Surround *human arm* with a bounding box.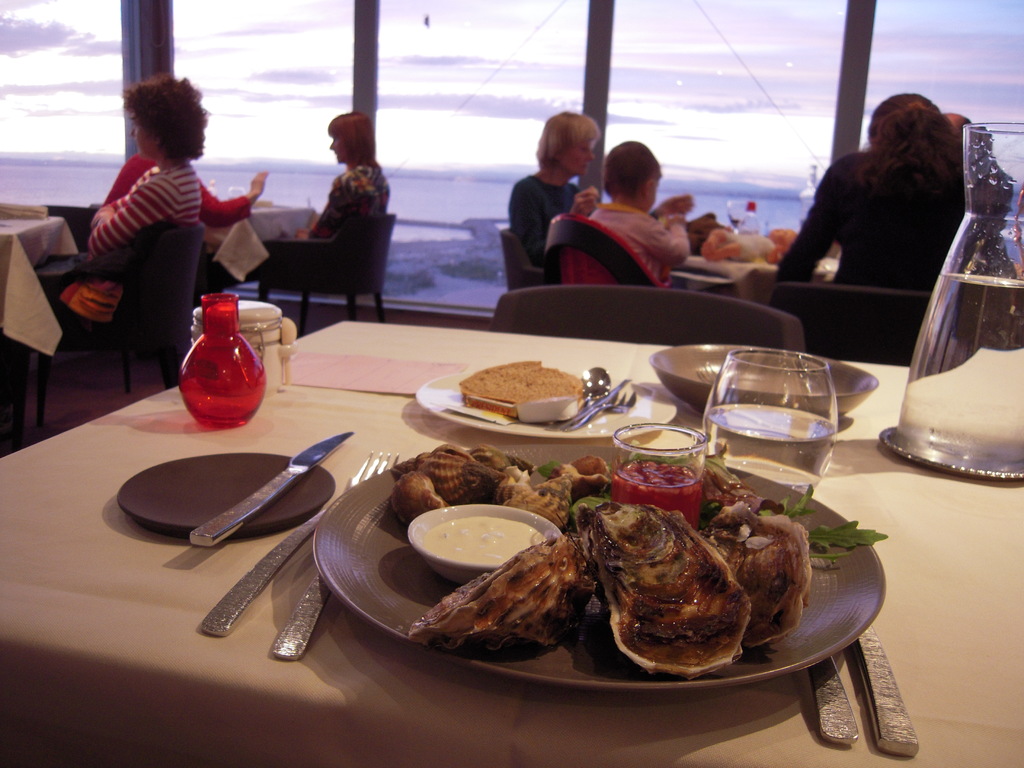
83:172:192:257.
